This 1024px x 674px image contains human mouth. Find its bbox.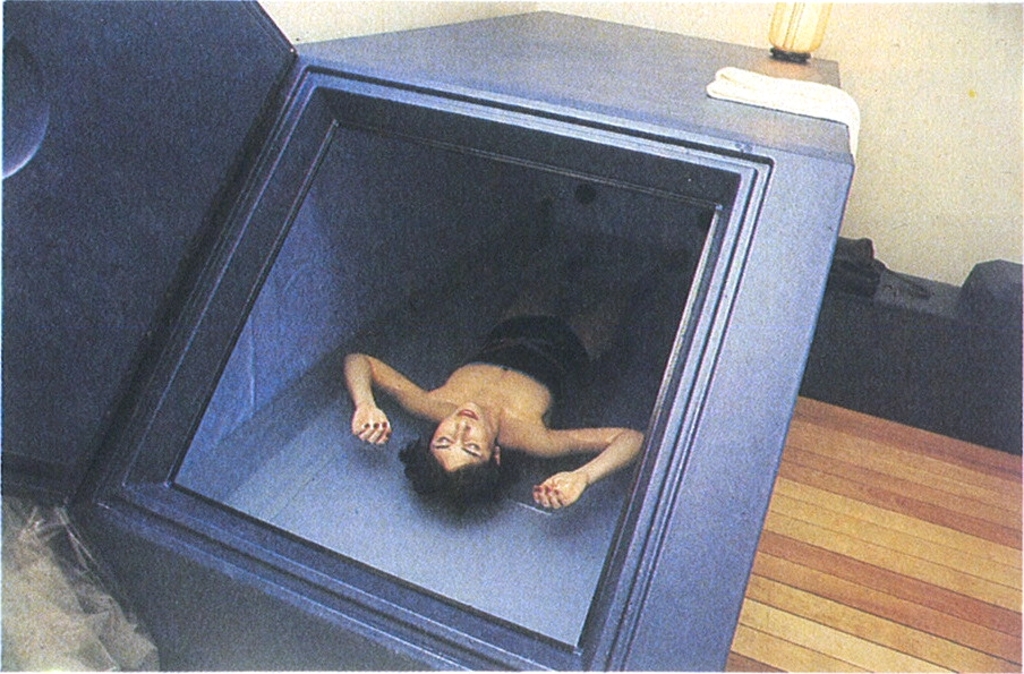
x1=460 y1=412 x2=472 y2=418.
